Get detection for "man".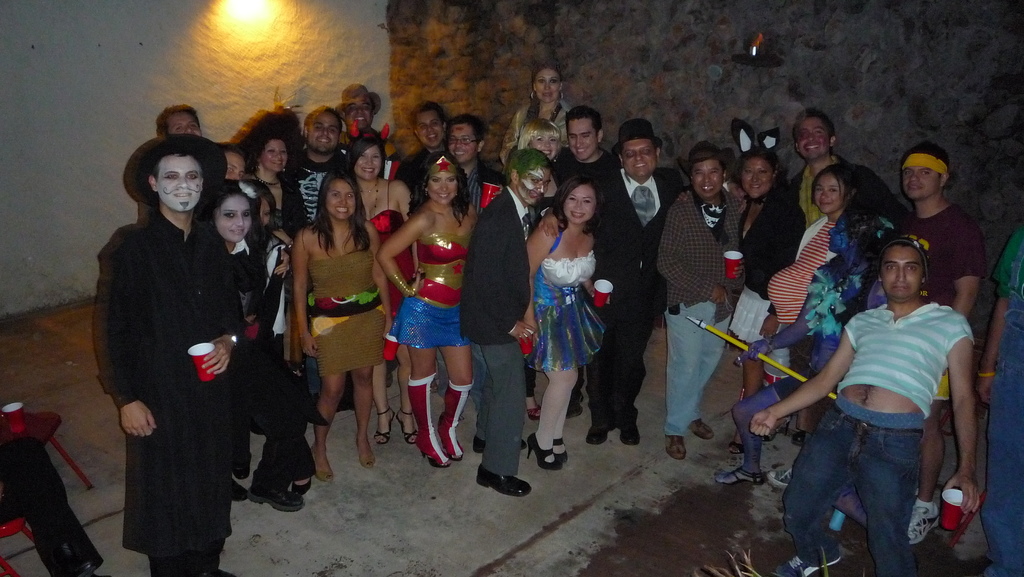
Detection: (585, 112, 749, 442).
